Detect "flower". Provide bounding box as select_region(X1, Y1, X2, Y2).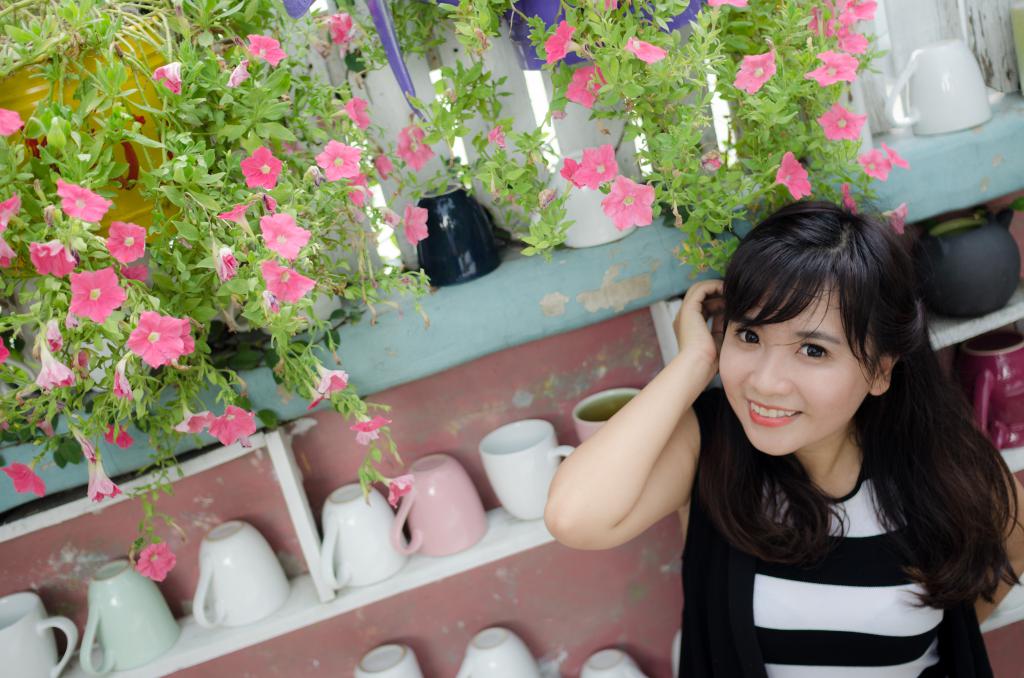
select_region(259, 257, 318, 298).
